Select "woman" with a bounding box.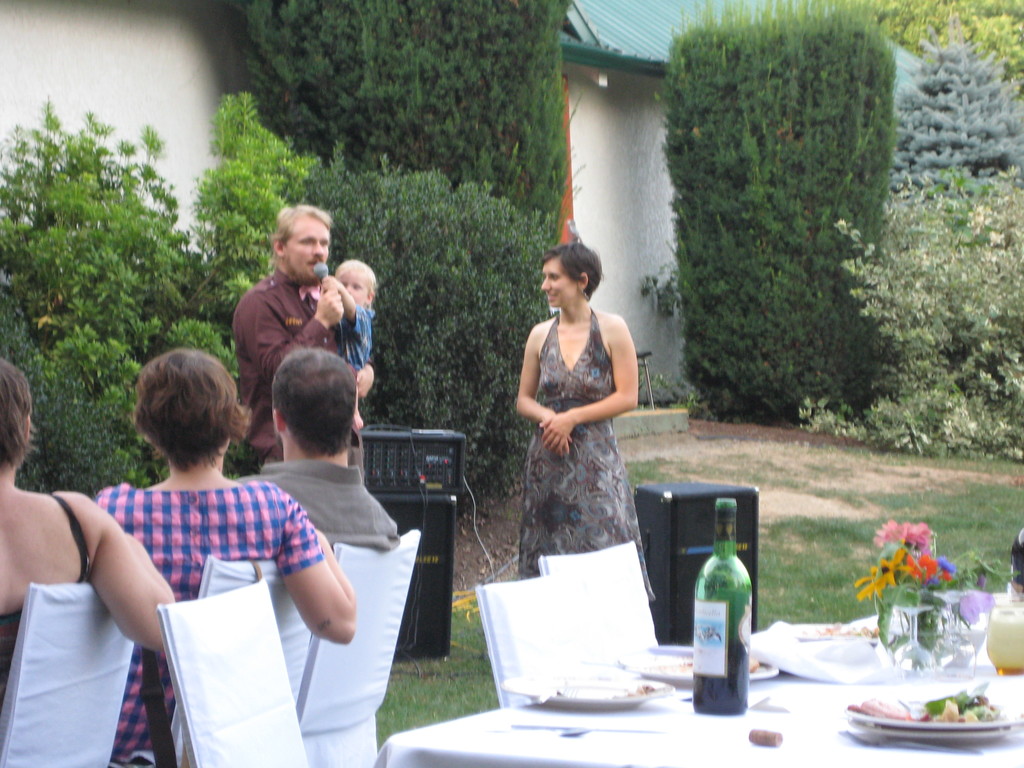
95 344 354 761.
